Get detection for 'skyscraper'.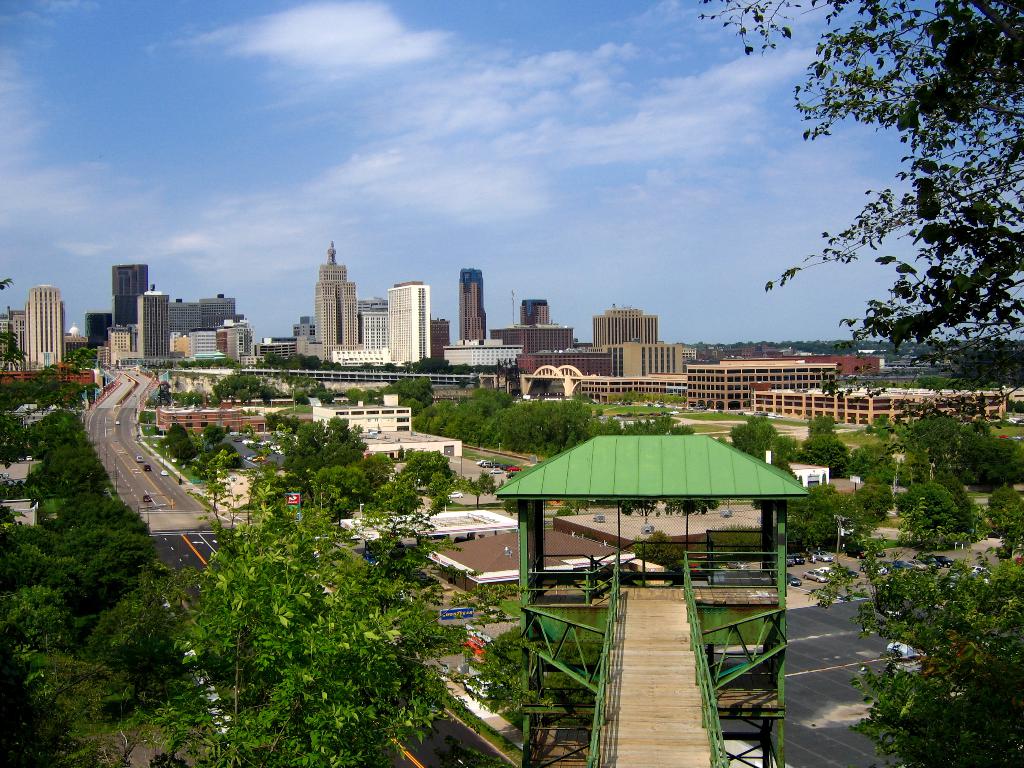
Detection: region(386, 279, 436, 377).
